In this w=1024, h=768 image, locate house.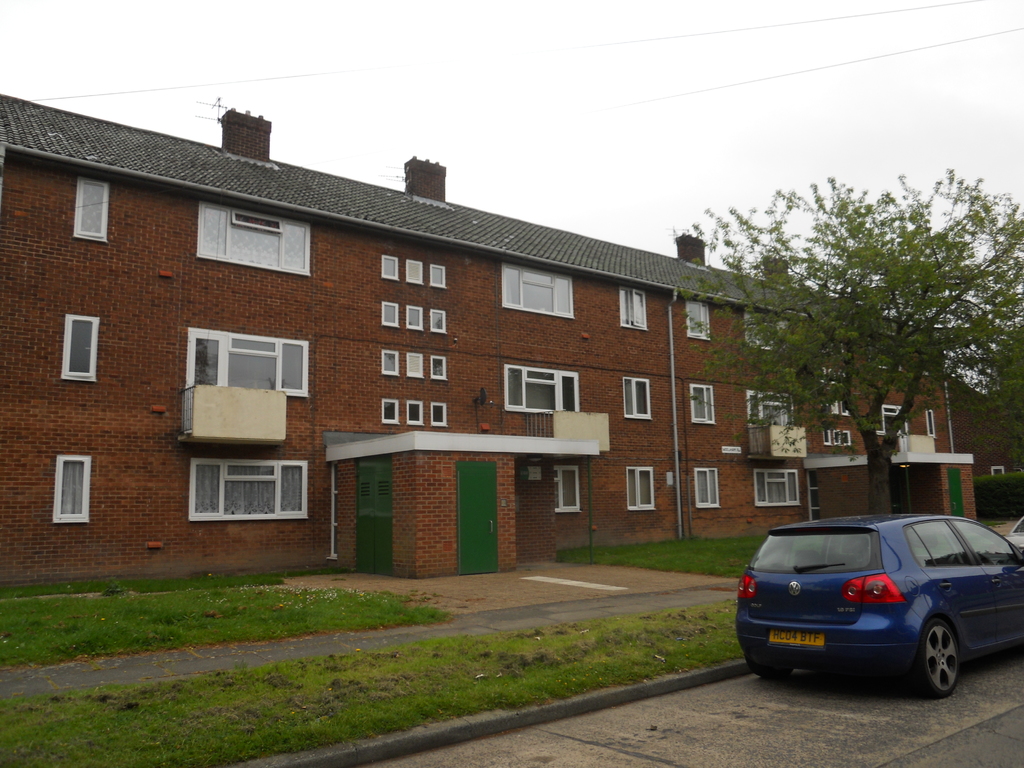
Bounding box: x1=0 y1=90 x2=1023 y2=588.
